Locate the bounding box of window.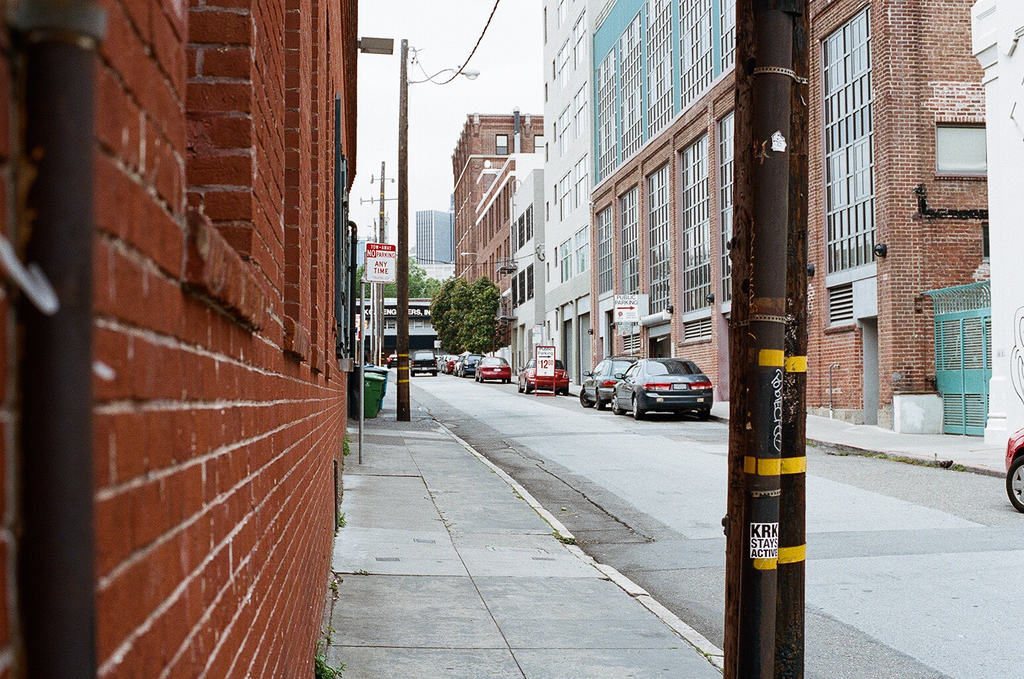
Bounding box: select_region(556, 0, 571, 31).
